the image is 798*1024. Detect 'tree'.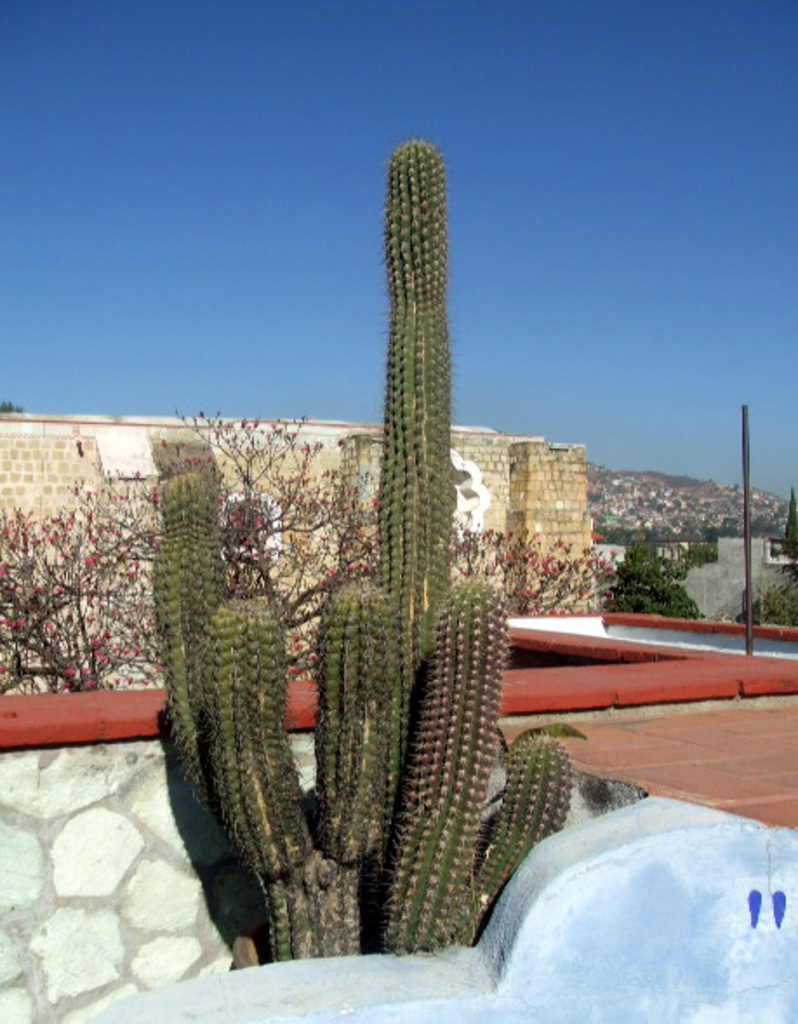
Detection: detection(676, 541, 722, 577).
